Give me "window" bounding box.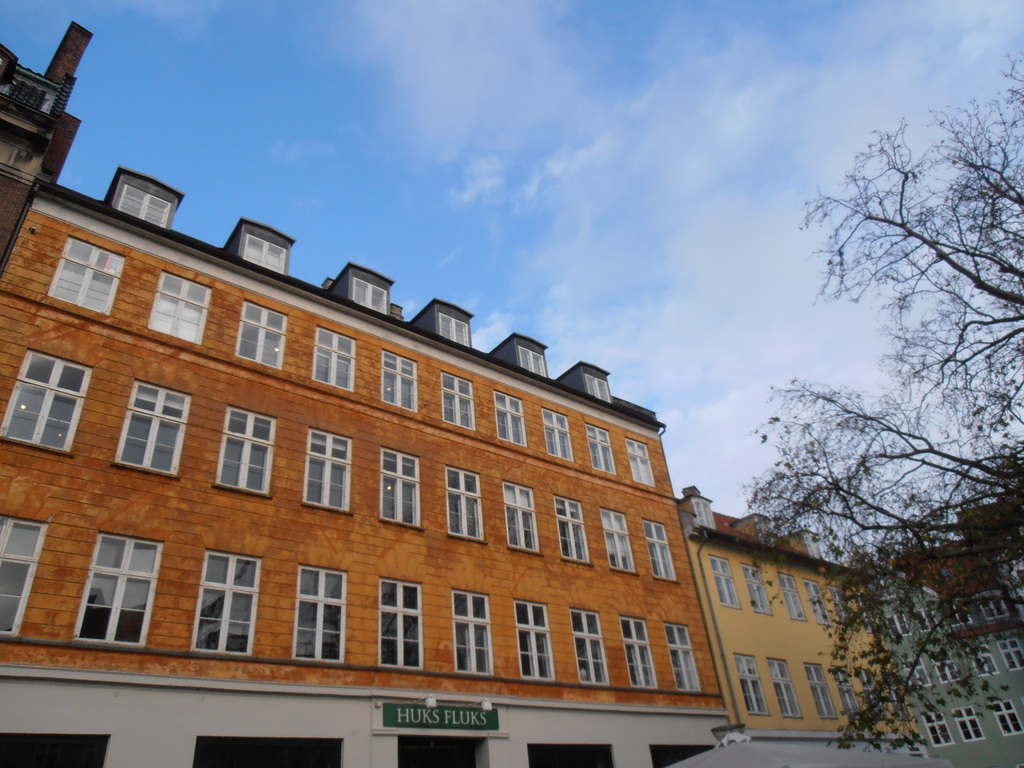
locate(72, 529, 149, 652).
